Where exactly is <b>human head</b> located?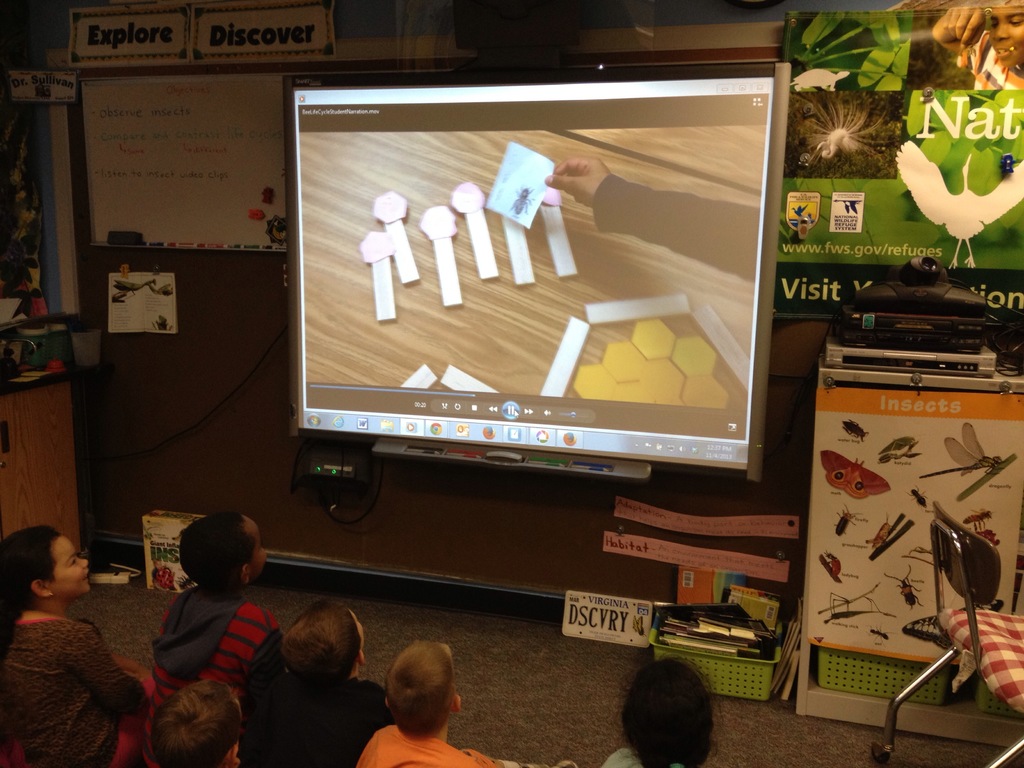
Its bounding box is detection(618, 662, 717, 767).
